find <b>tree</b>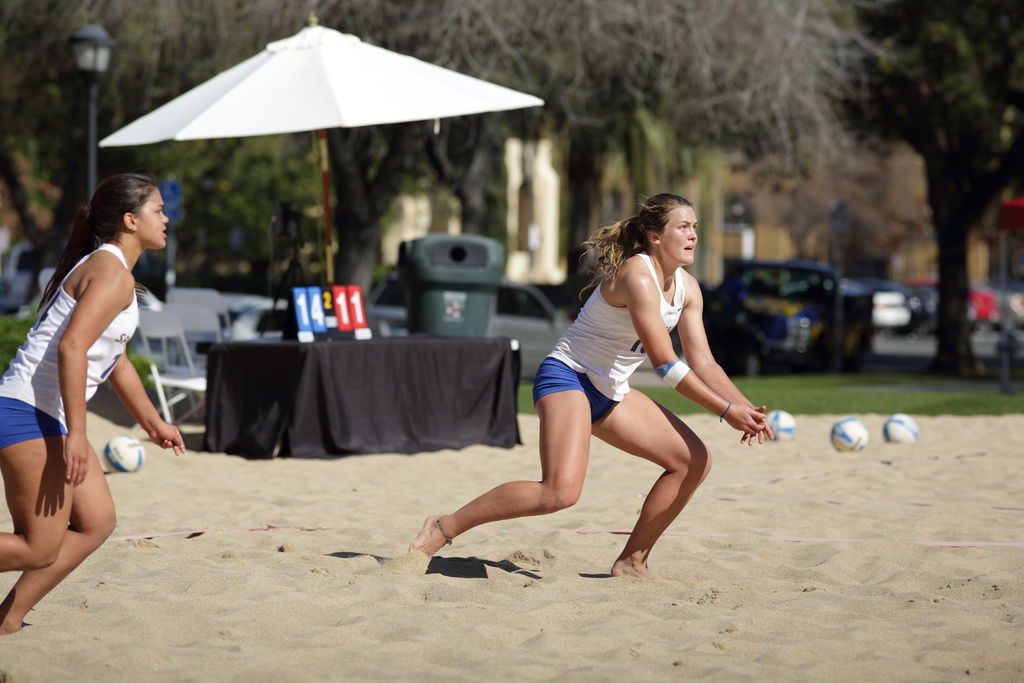
[0, 0, 821, 349]
